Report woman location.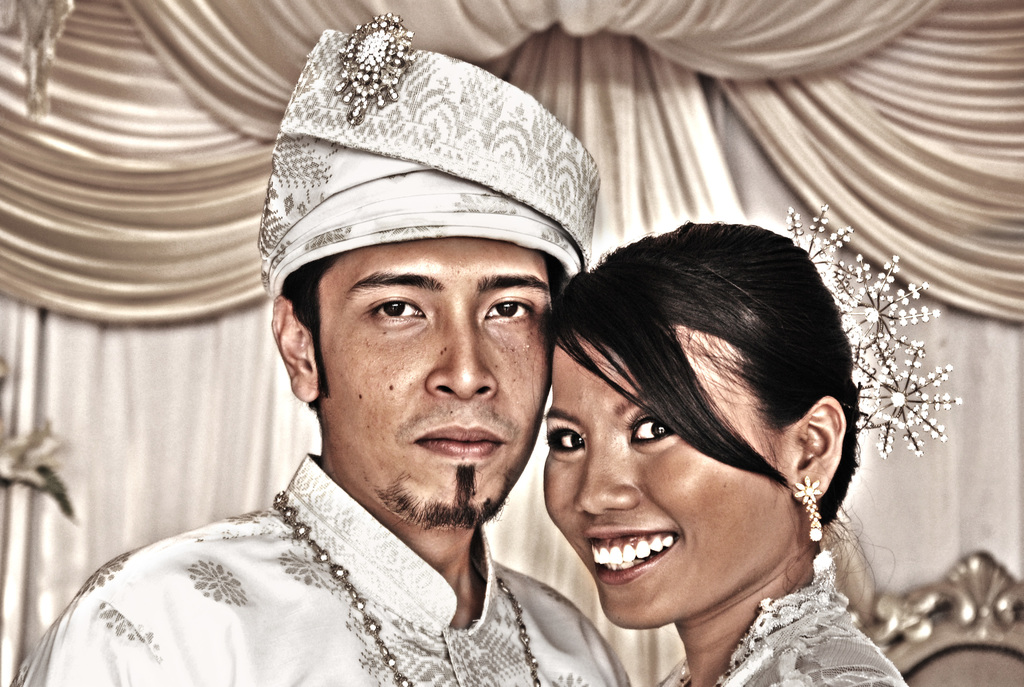
Report: 538, 217, 910, 686.
